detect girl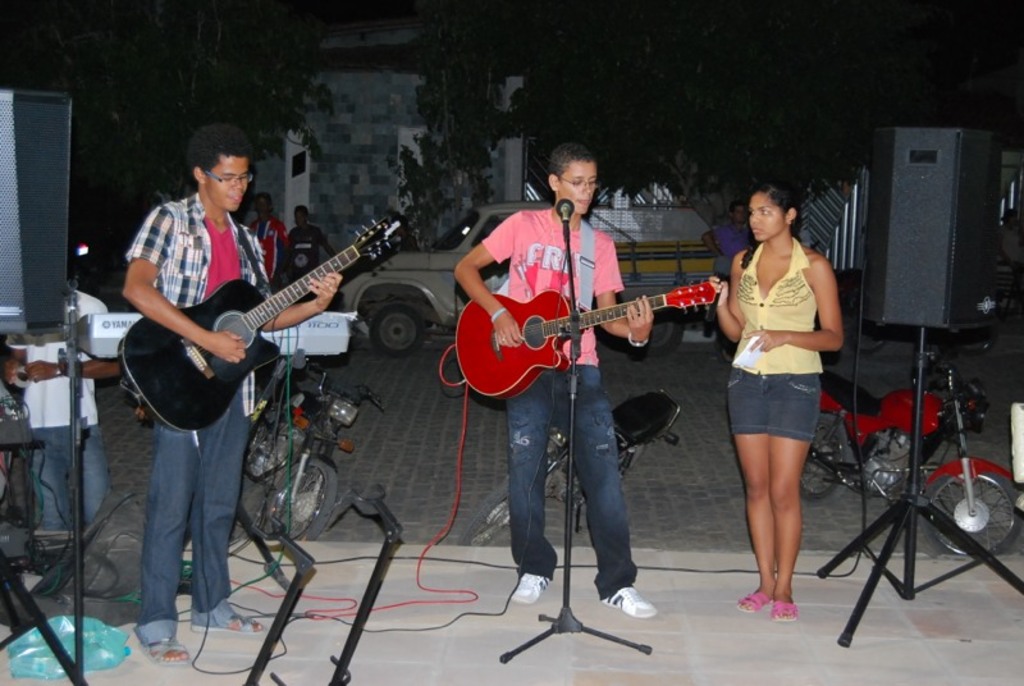
<box>701,180,842,622</box>
